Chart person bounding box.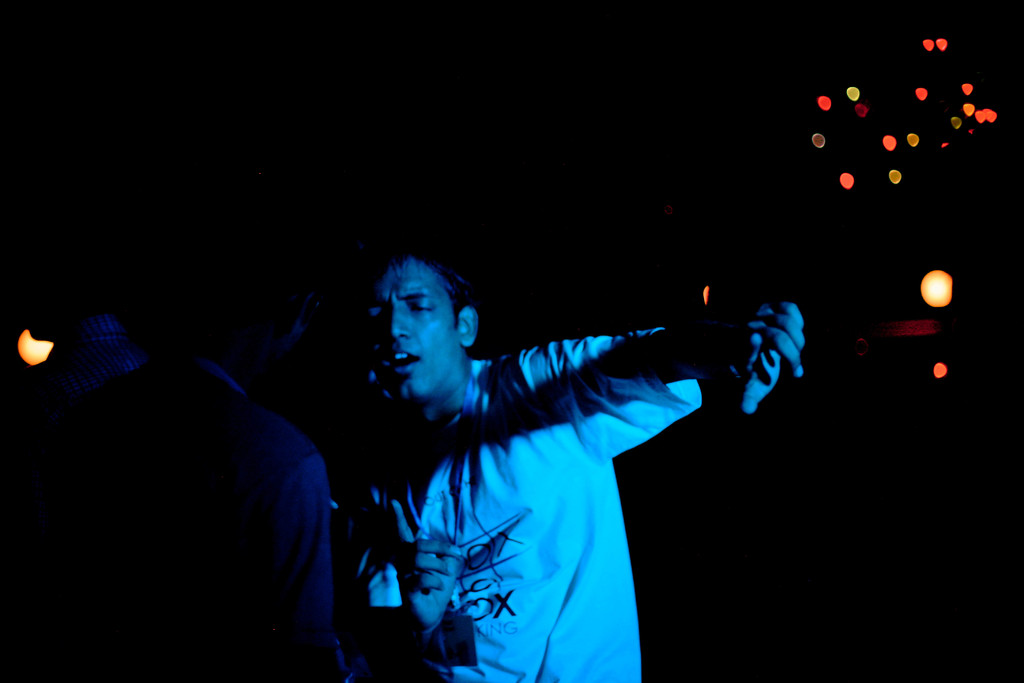
Charted: (x1=314, y1=243, x2=781, y2=668).
